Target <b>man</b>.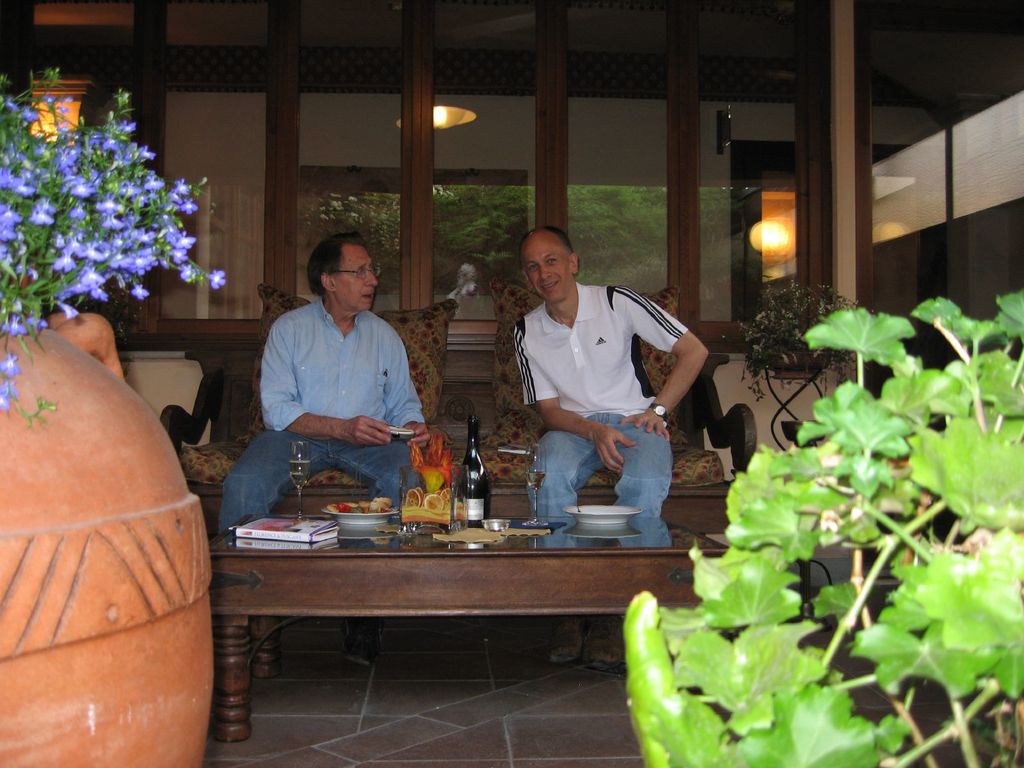
Target region: left=490, top=233, right=709, bottom=553.
